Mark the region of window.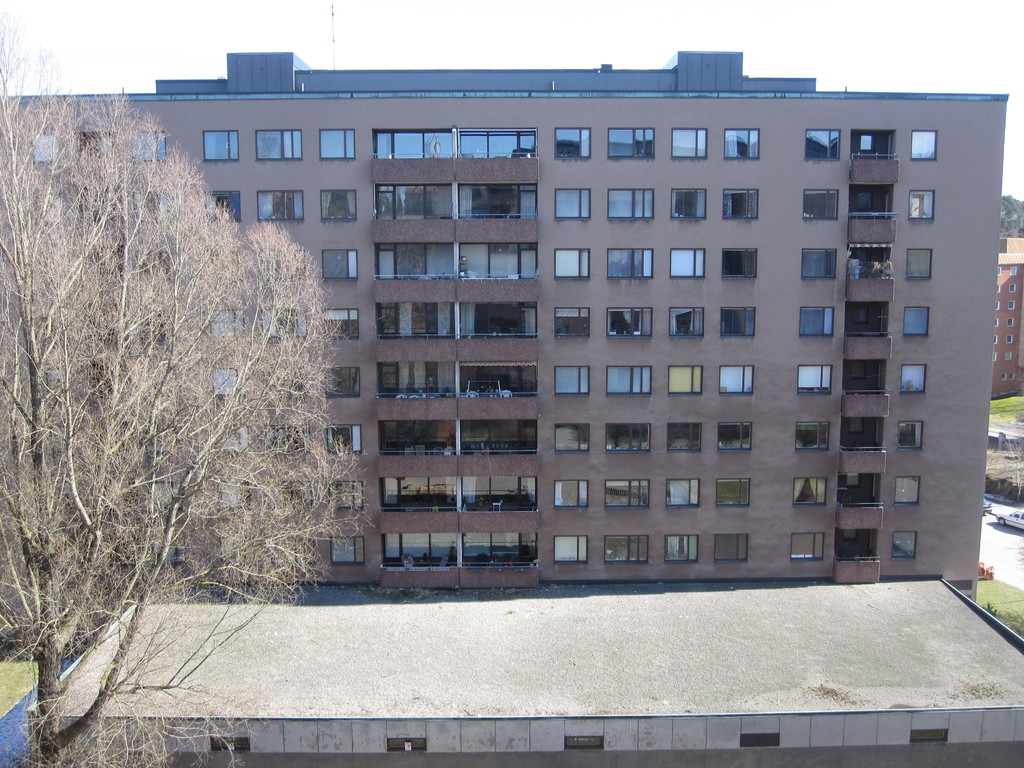
Region: 565 736 600 752.
